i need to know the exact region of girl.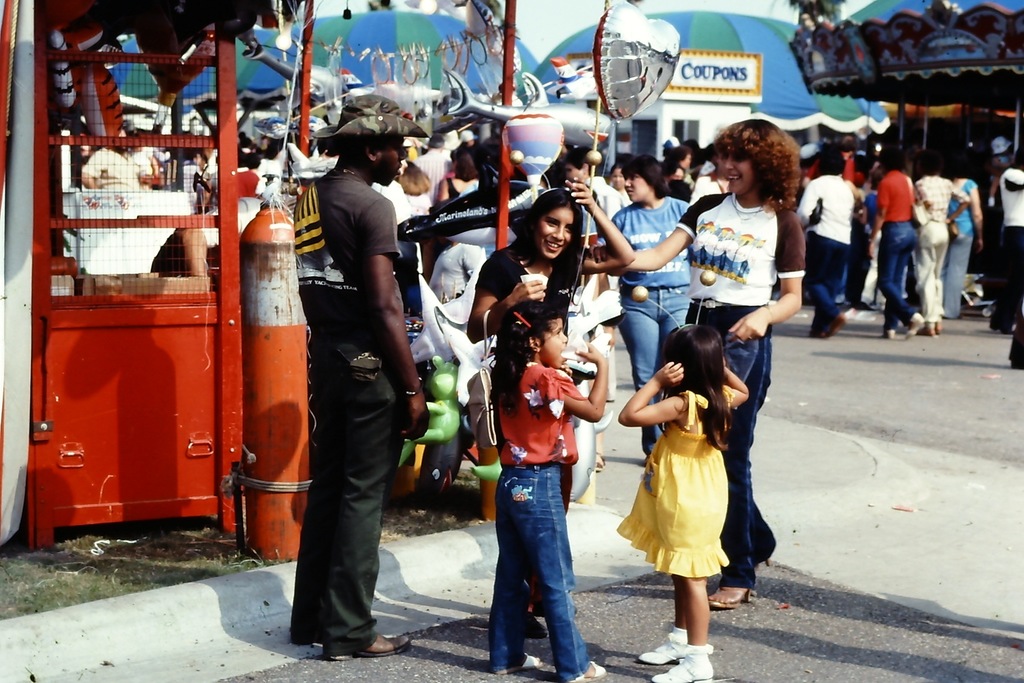
Region: 614, 322, 749, 682.
